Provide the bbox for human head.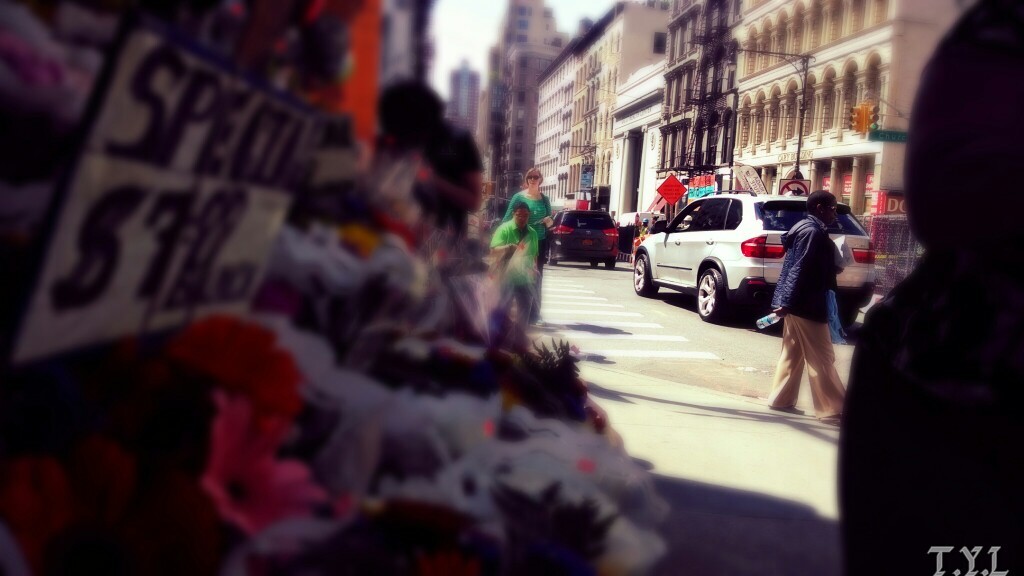
(left=905, top=0, right=1023, bottom=250).
